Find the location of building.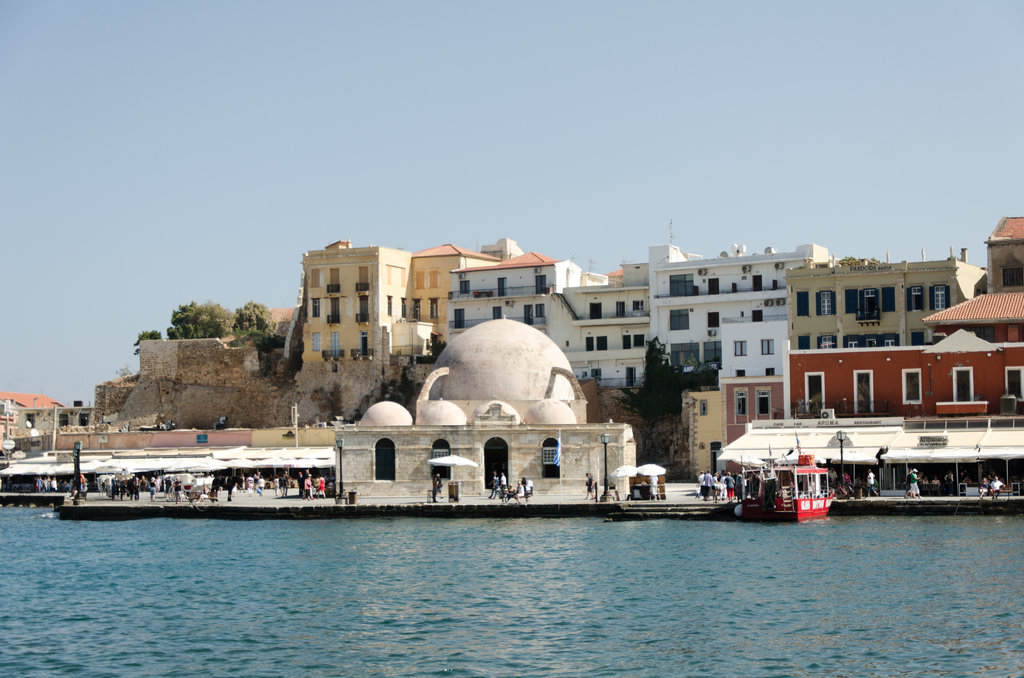
Location: rect(337, 316, 637, 503).
